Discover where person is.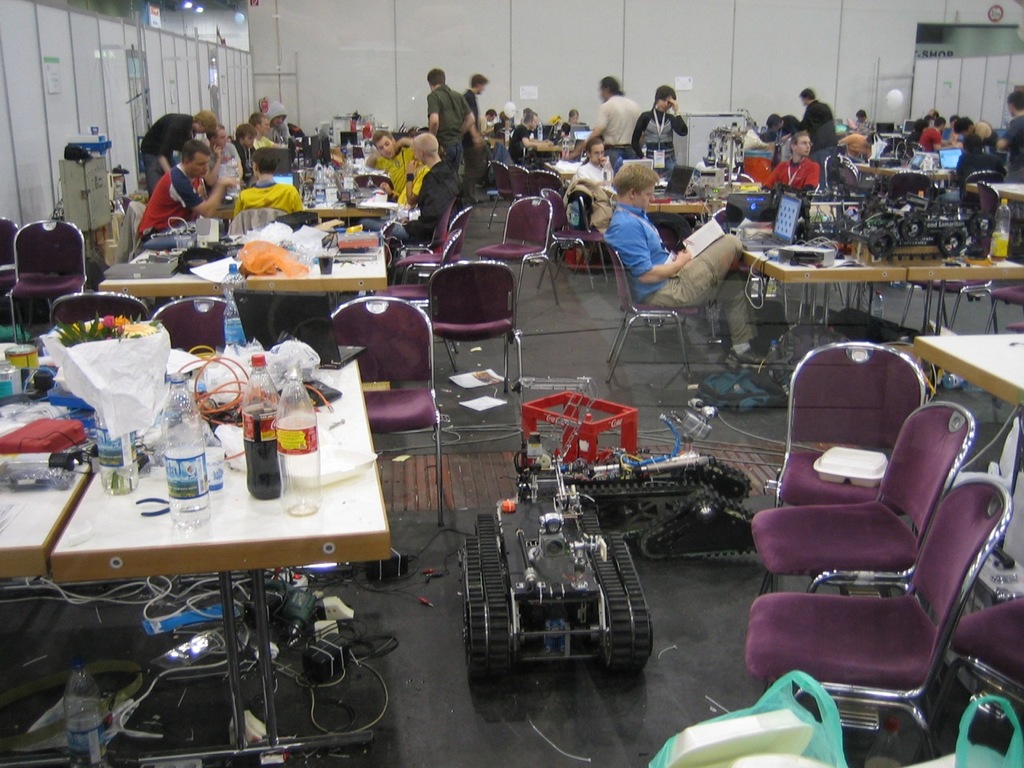
Discovered at rect(367, 128, 417, 192).
